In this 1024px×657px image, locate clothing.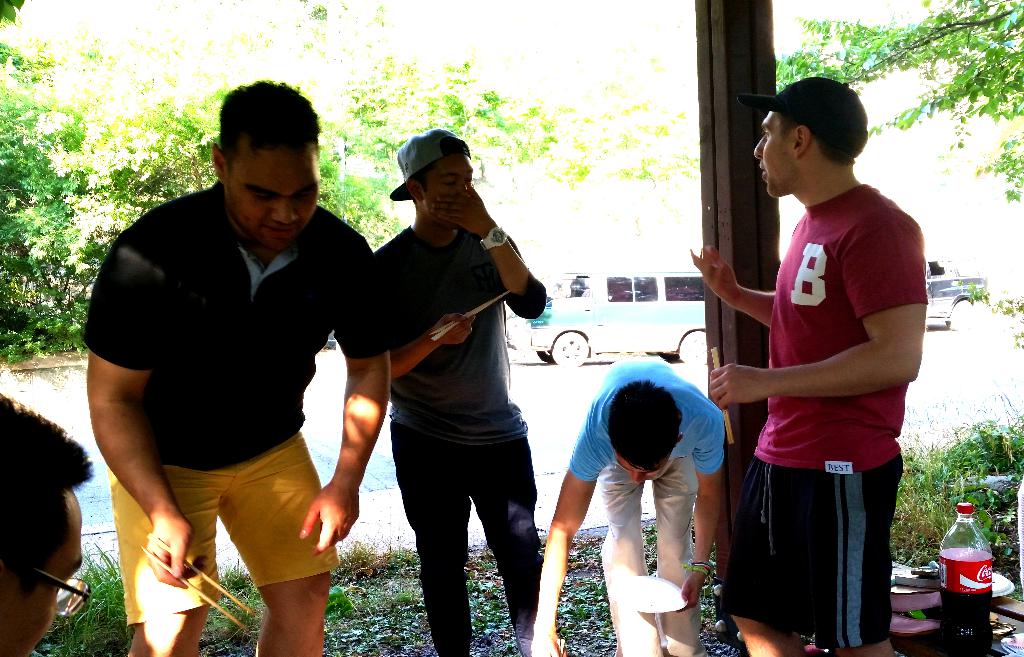
Bounding box: [x1=564, y1=351, x2=740, y2=656].
